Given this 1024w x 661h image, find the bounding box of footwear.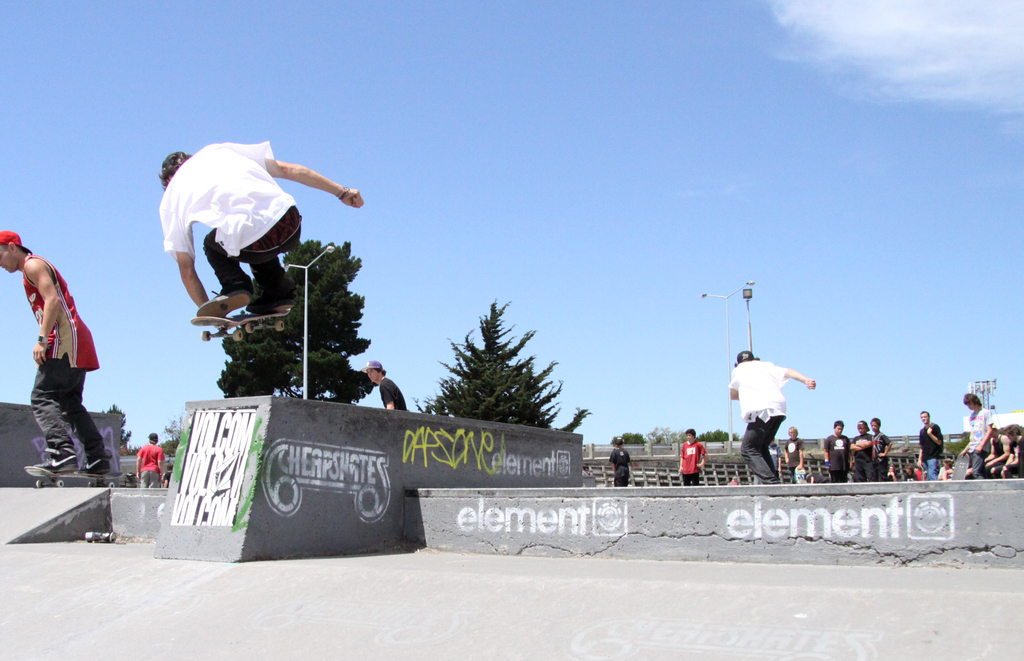
<region>164, 293, 268, 343</region>.
